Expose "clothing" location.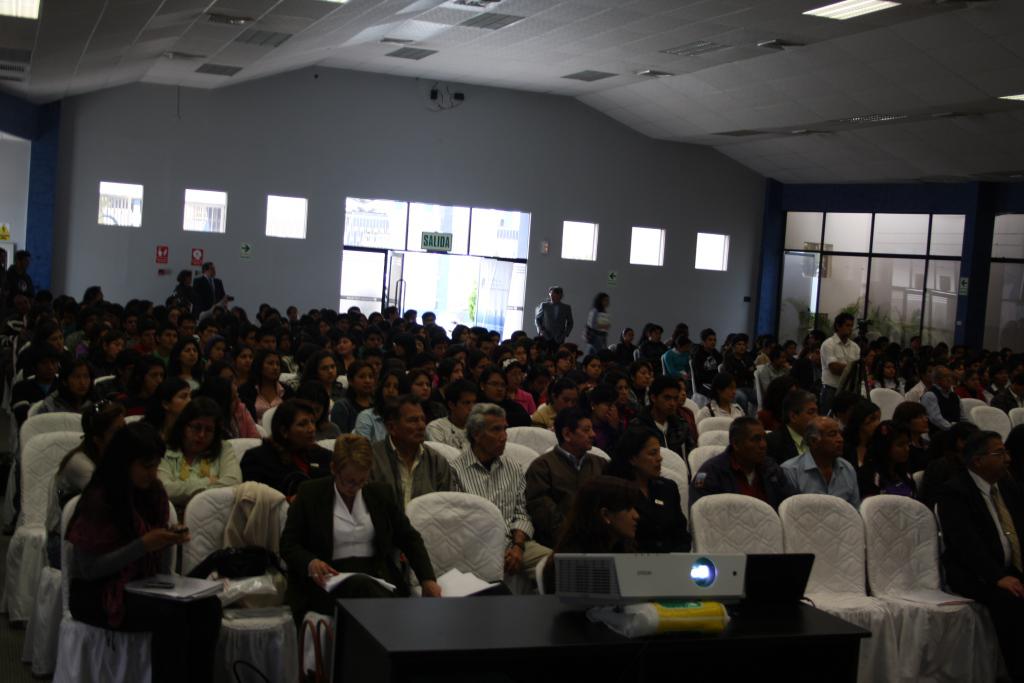
Exposed at region(939, 465, 1023, 646).
